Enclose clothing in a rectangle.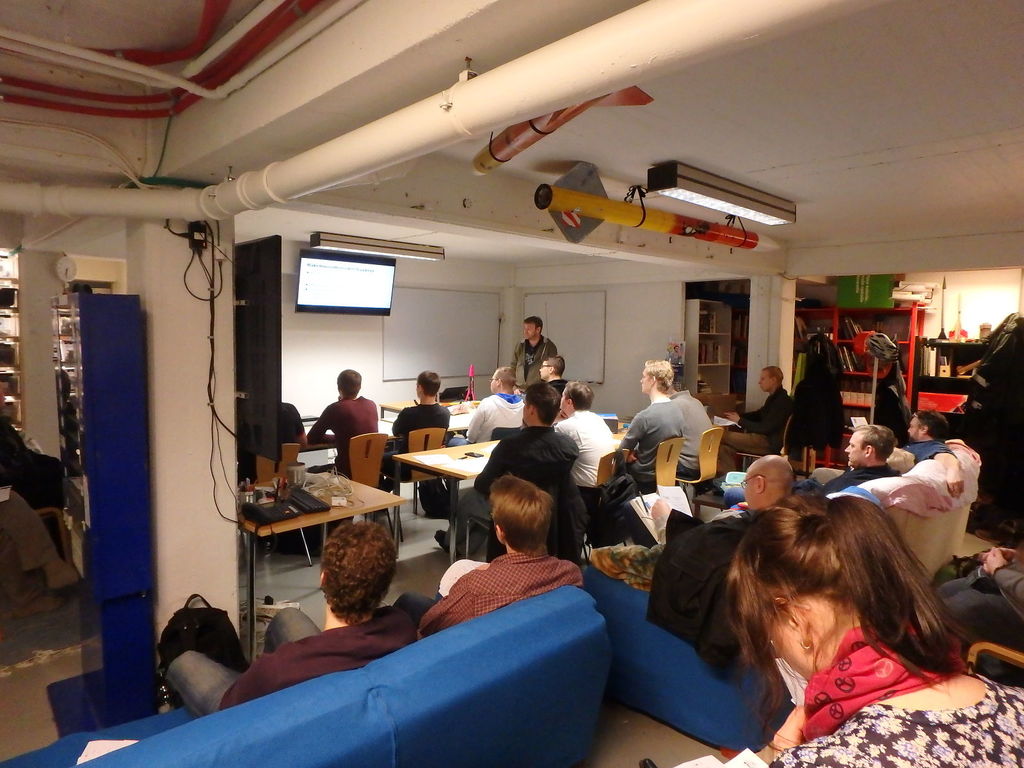
(x1=669, y1=389, x2=719, y2=471).
